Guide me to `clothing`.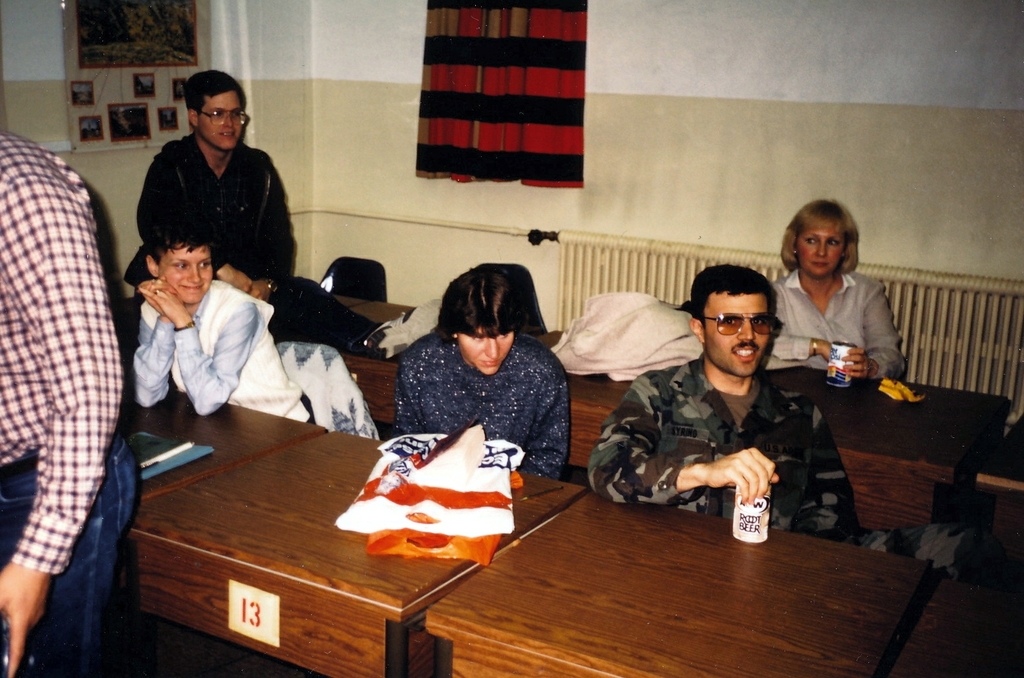
Guidance: <region>765, 261, 908, 380</region>.
